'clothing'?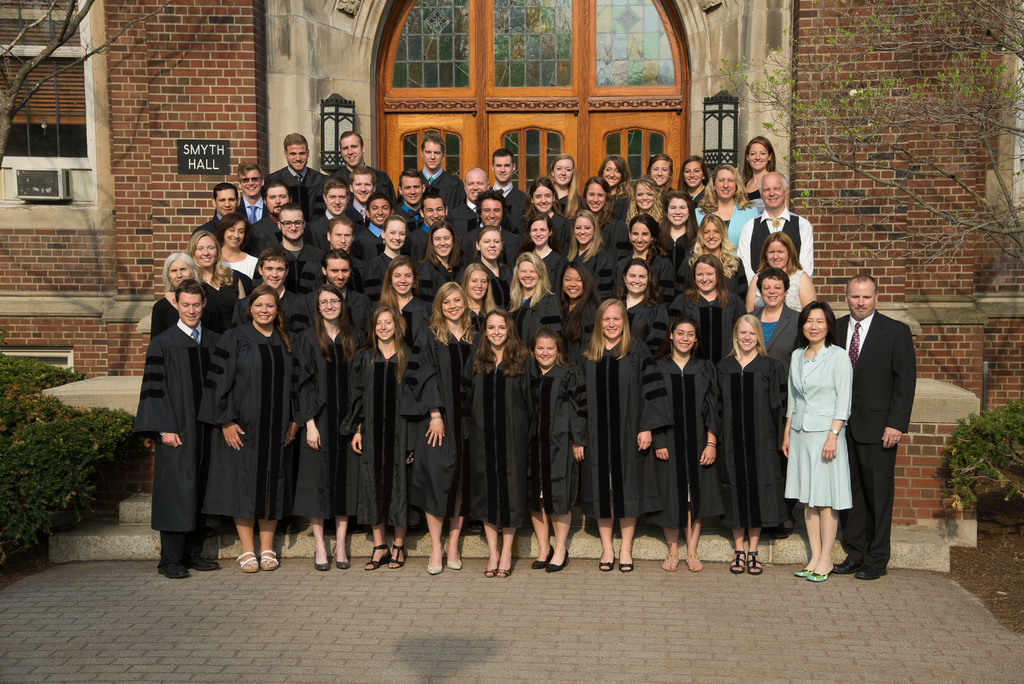
select_region(328, 166, 395, 193)
